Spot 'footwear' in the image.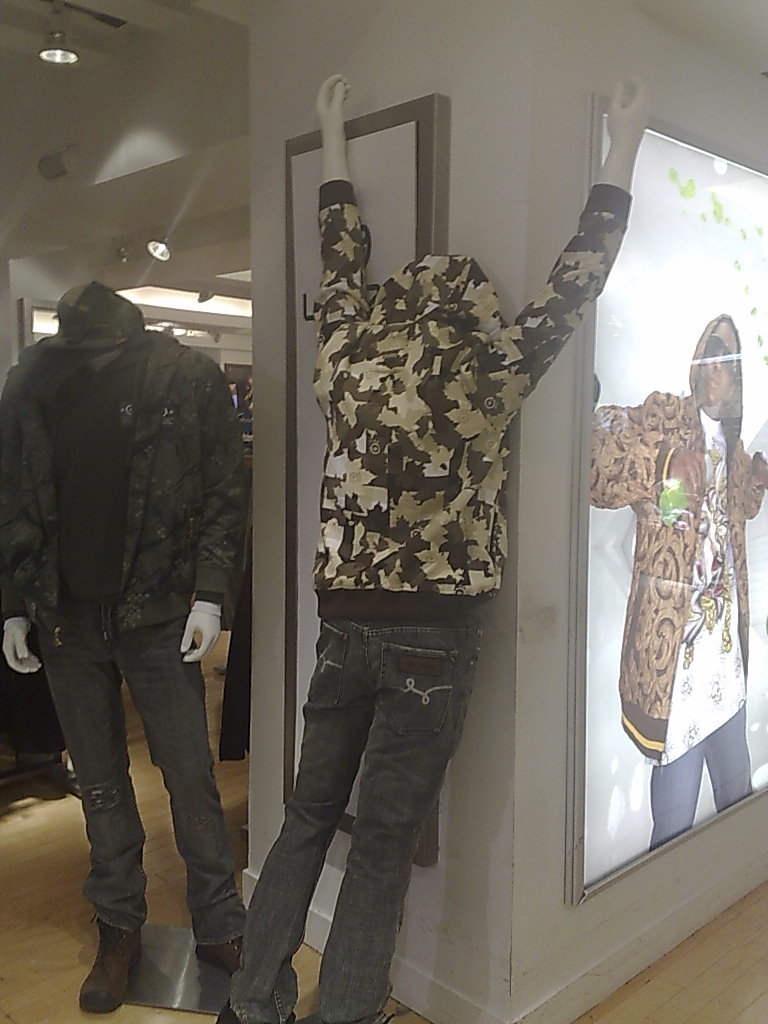
'footwear' found at 185,937,247,967.
